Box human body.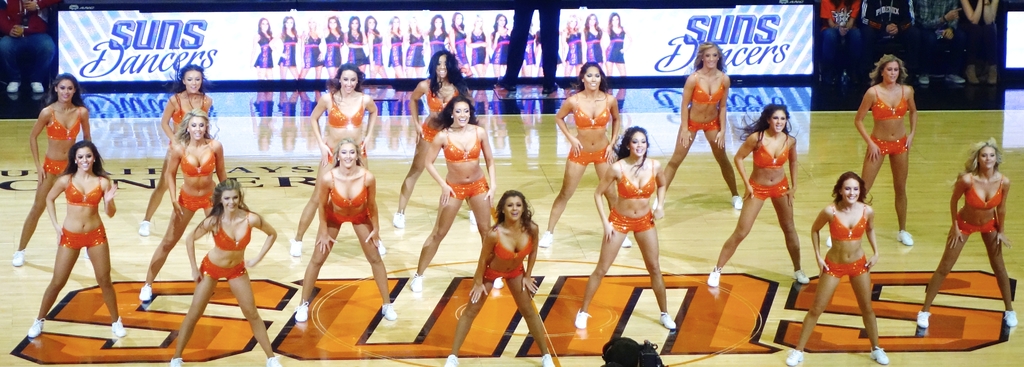
422, 17, 451, 55.
